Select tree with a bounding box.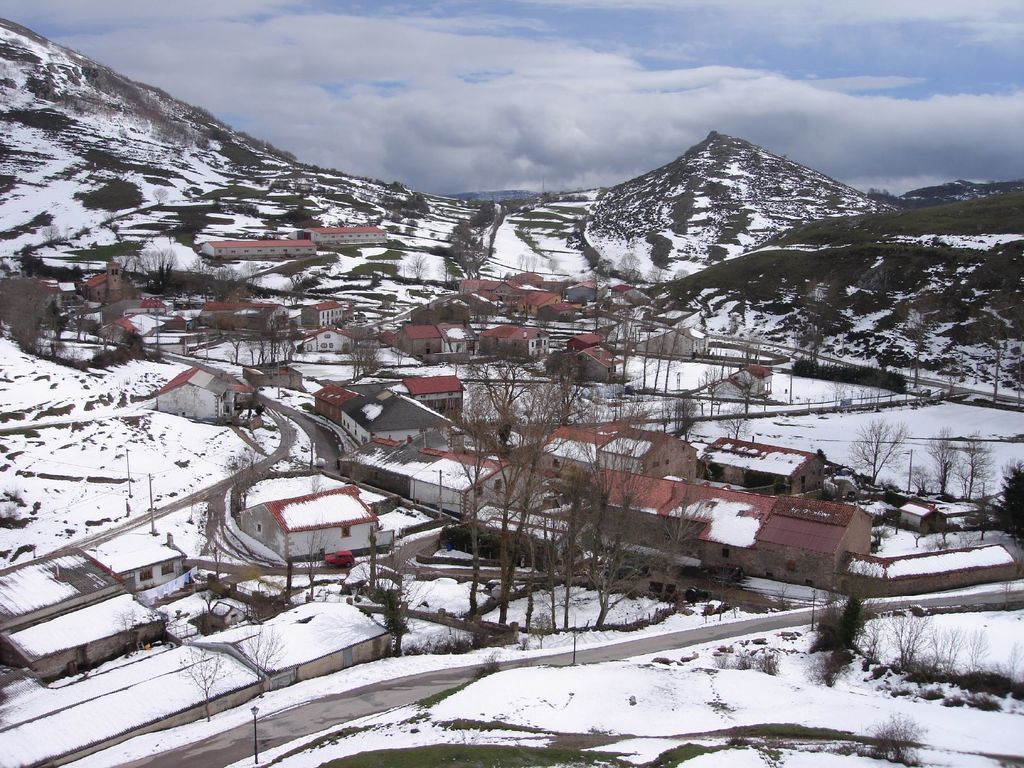
[x1=964, y1=431, x2=998, y2=505].
